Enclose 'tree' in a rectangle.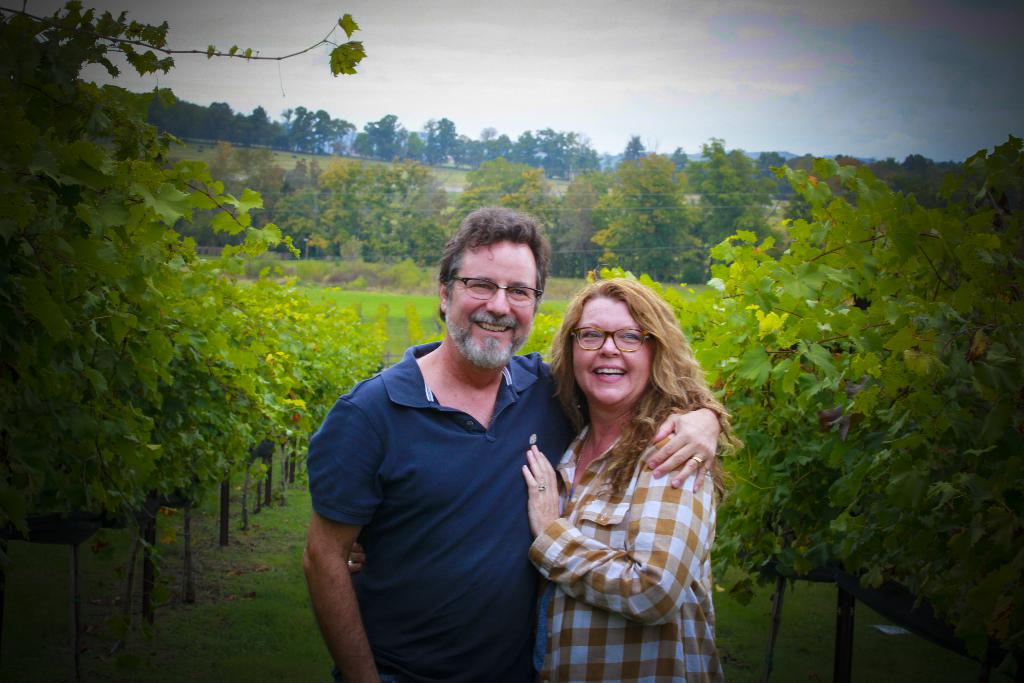
crop(147, 273, 291, 538).
